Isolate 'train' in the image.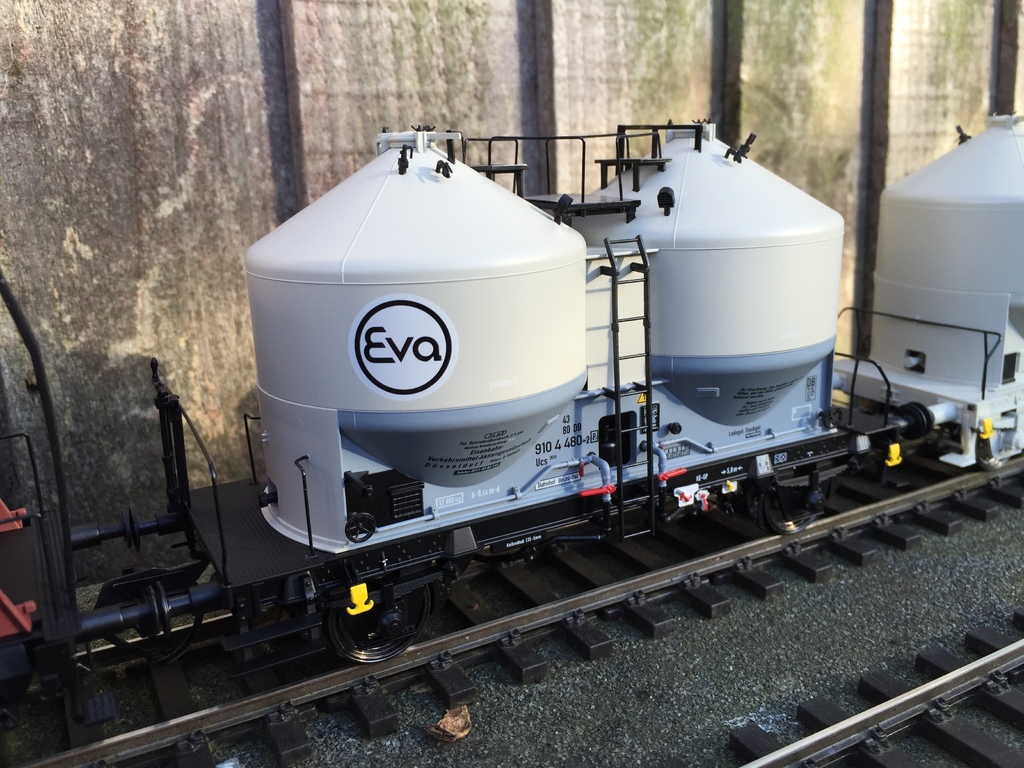
Isolated region: 0,106,1023,759.
